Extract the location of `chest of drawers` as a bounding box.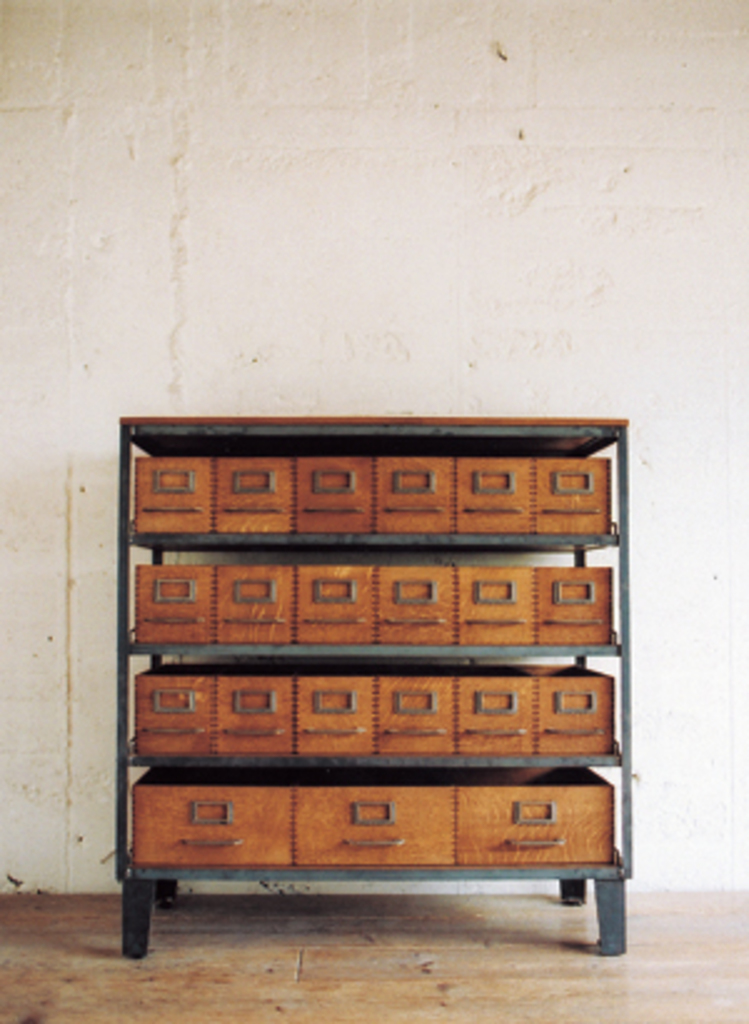
(120,420,634,962).
